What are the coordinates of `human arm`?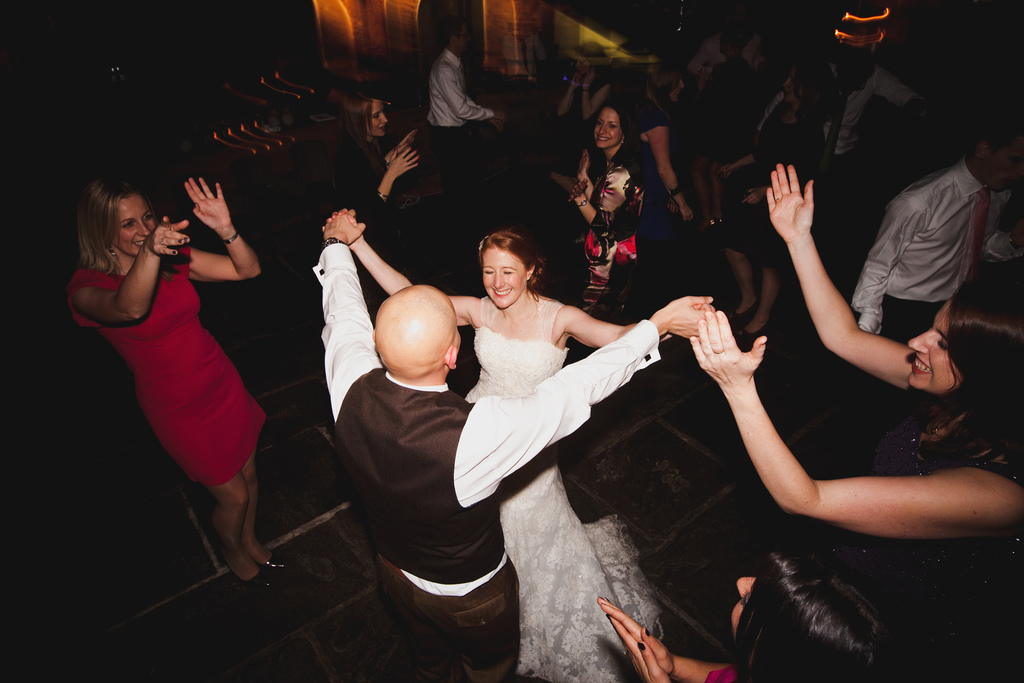
bbox=(175, 189, 247, 293).
